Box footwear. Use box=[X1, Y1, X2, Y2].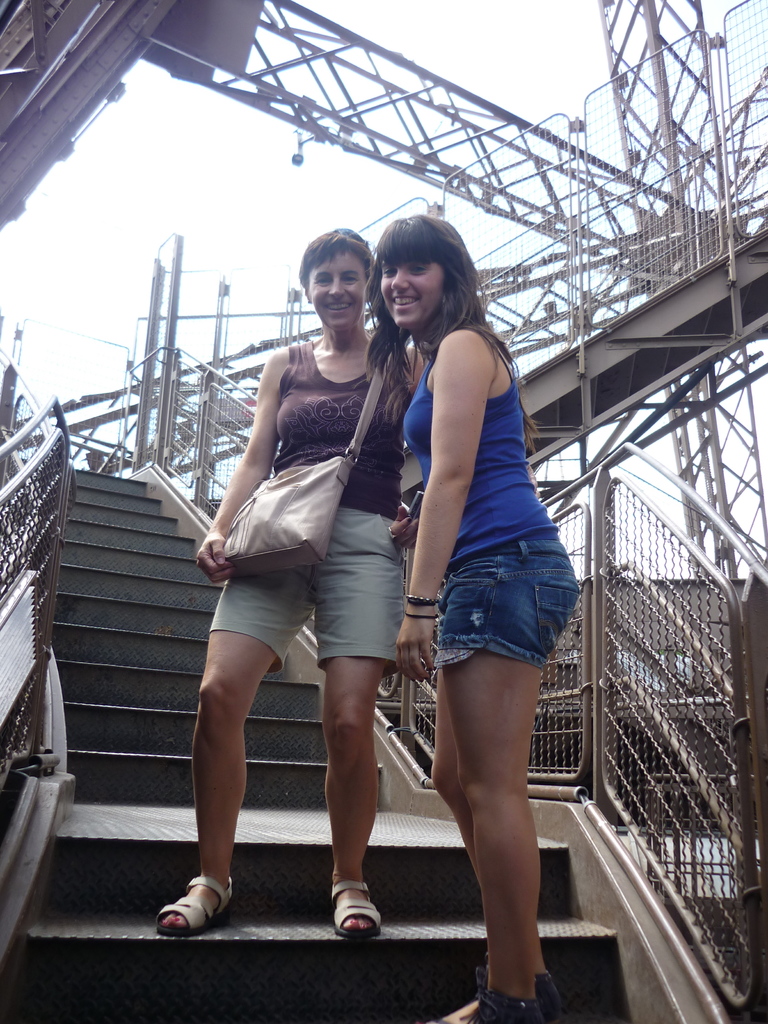
box=[148, 877, 232, 933].
